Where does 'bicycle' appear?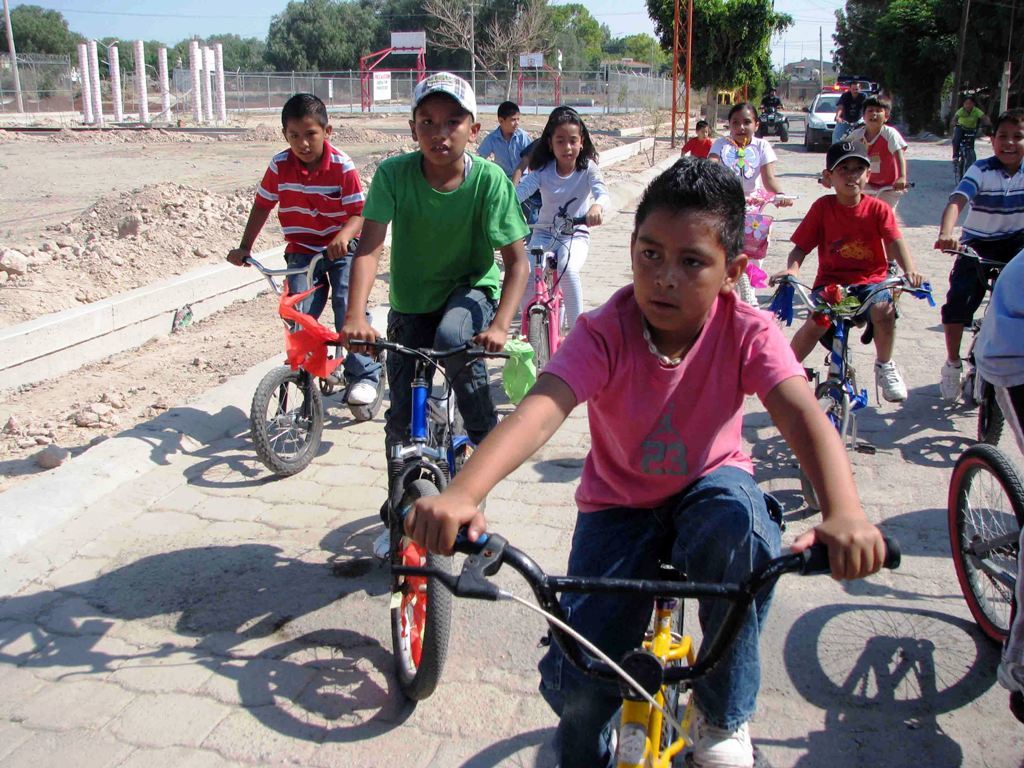
Appears at x1=741, y1=187, x2=796, y2=305.
